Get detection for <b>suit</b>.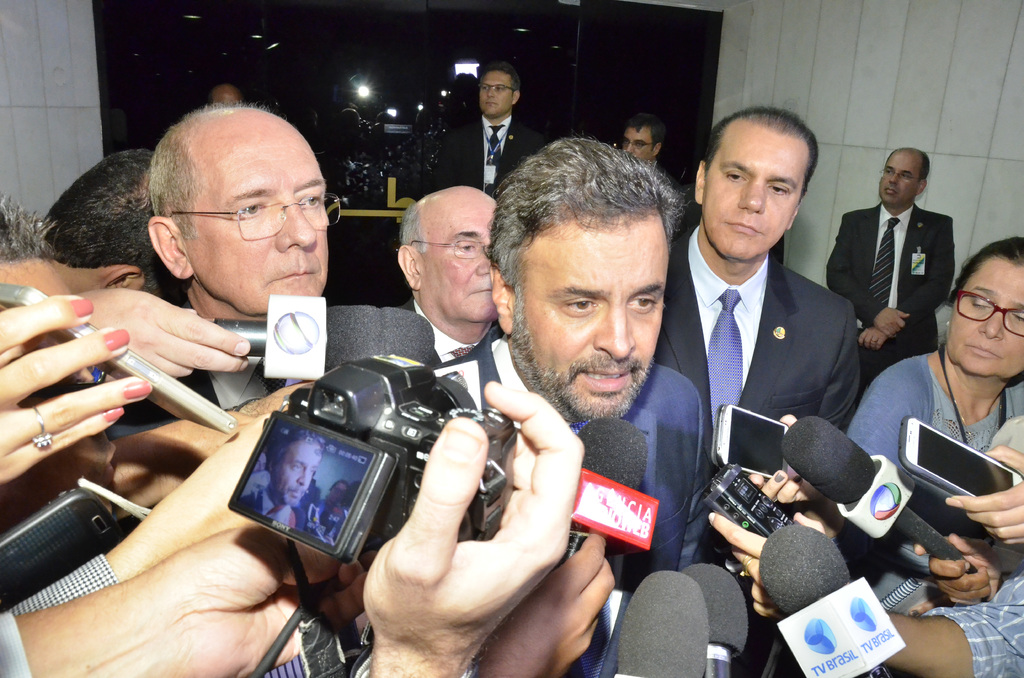
Detection: (425,124,543,195).
